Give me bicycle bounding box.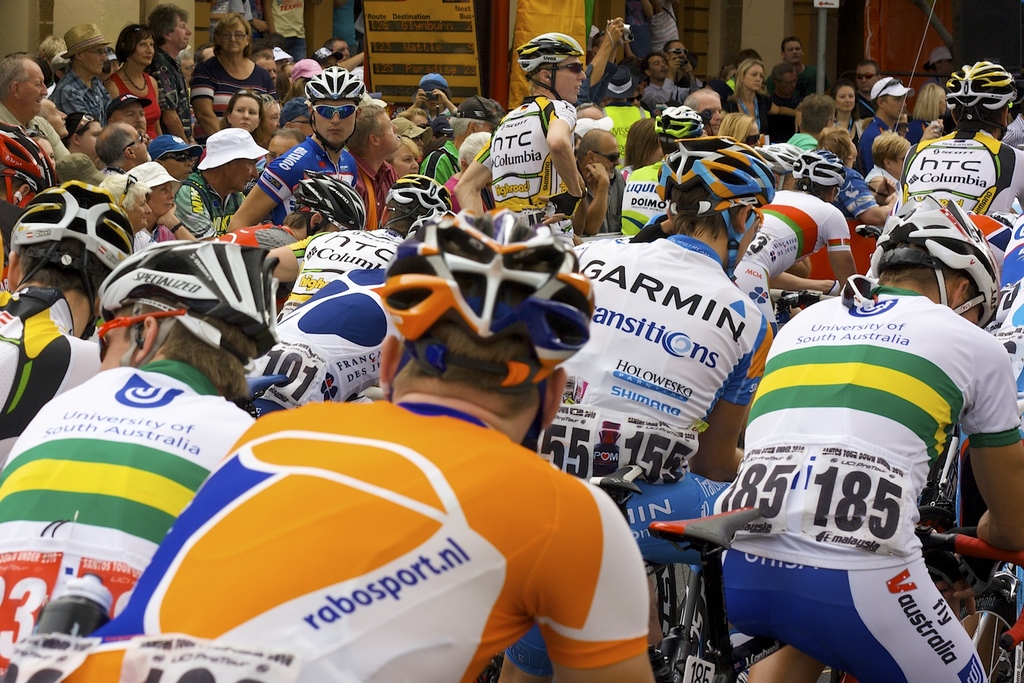
box=[733, 284, 827, 452].
